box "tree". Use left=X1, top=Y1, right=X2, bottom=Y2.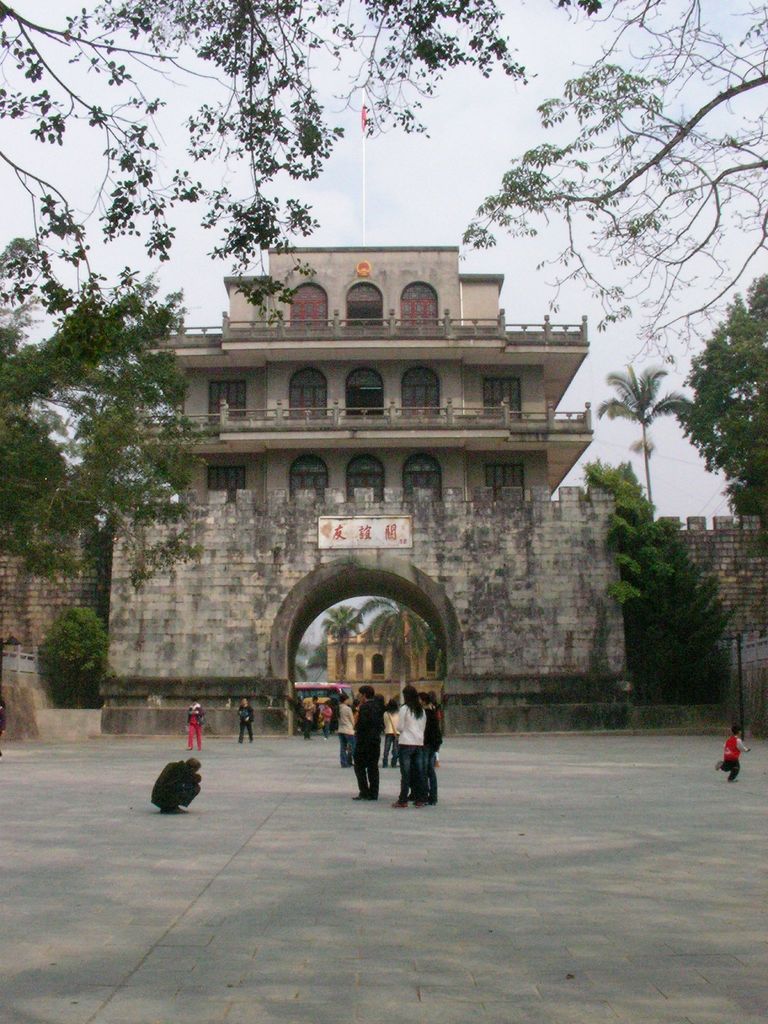
left=597, top=362, right=690, bottom=515.
